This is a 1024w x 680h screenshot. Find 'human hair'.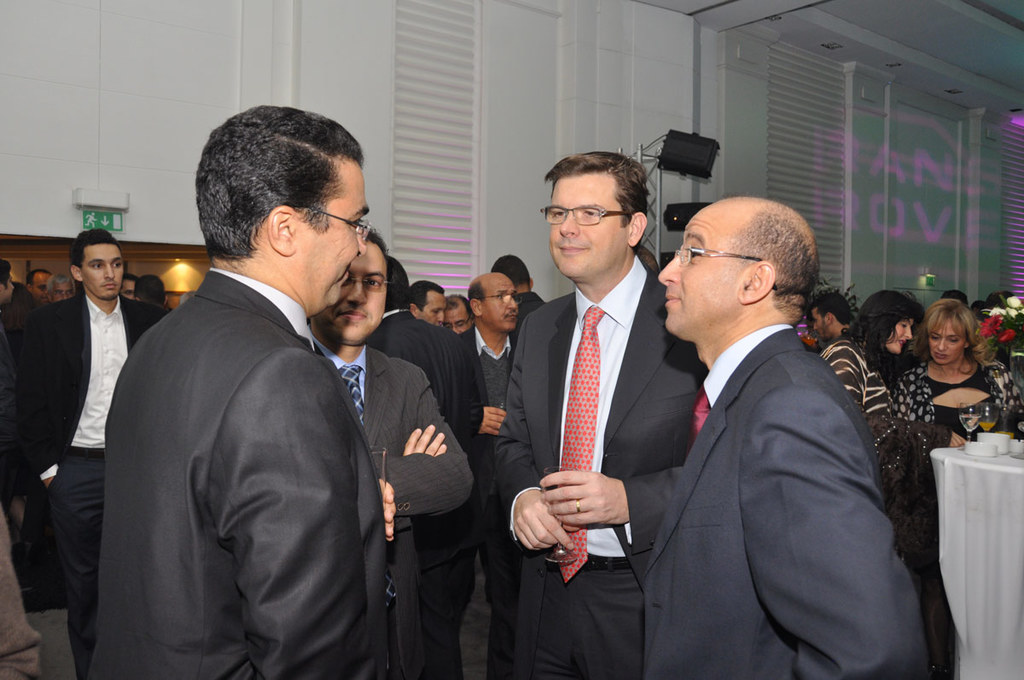
Bounding box: 489,253,530,287.
